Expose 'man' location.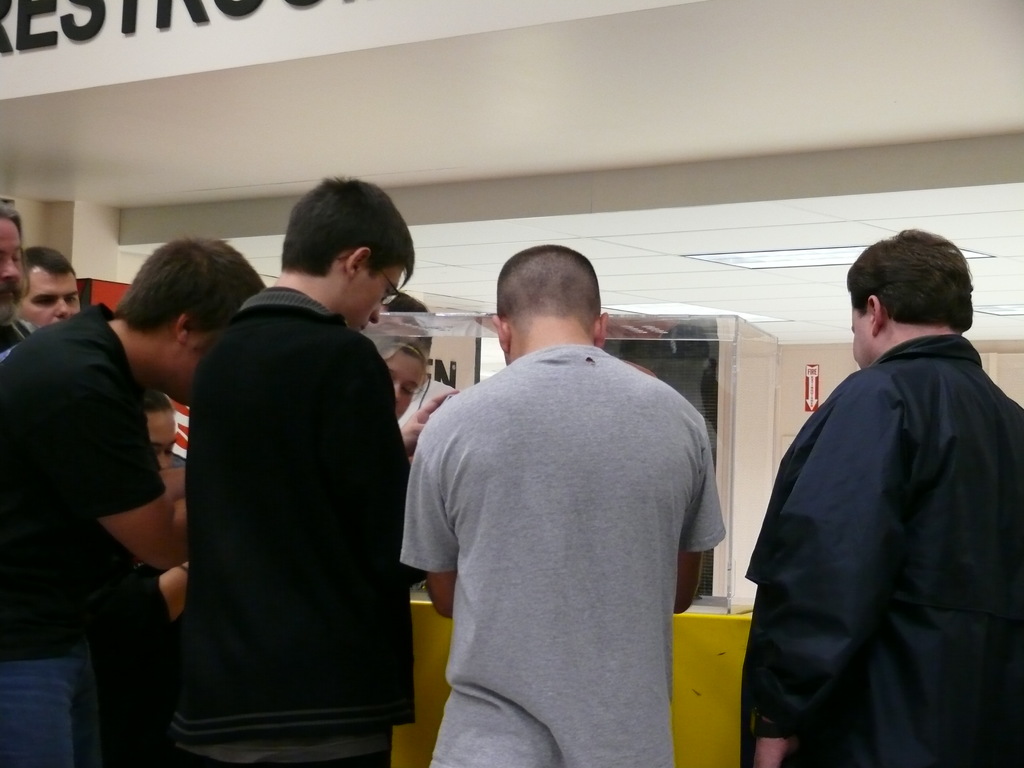
Exposed at [left=397, top=241, right=730, bottom=767].
